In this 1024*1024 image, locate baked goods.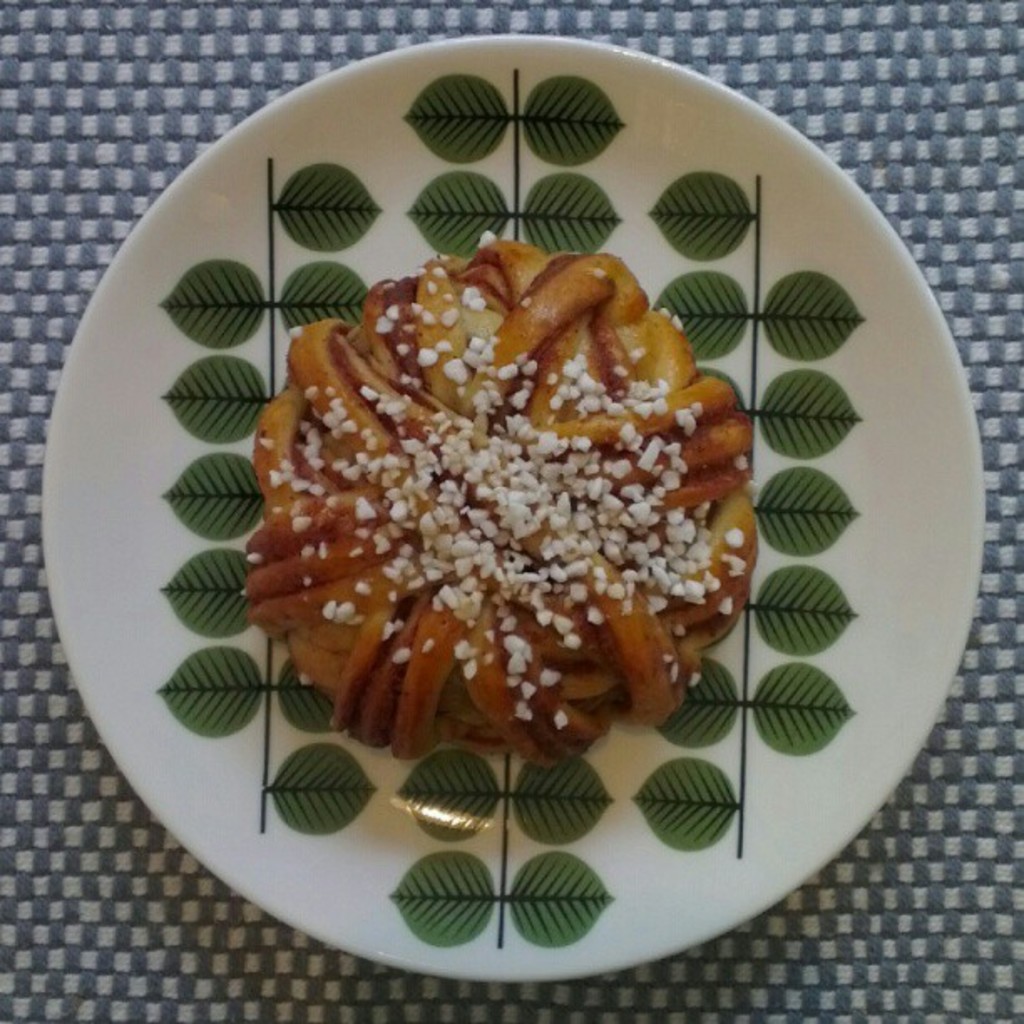
Bounding box: 241/234/758/763.
